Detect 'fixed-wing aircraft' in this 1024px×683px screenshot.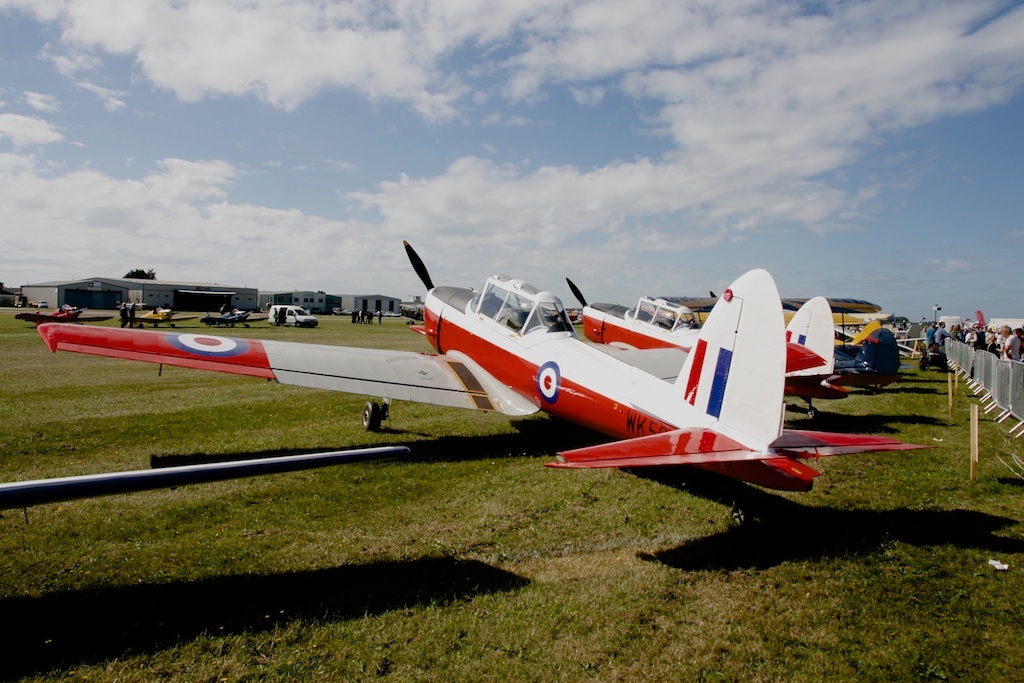
Detection: l=188, t=302, r=257, b=325.
